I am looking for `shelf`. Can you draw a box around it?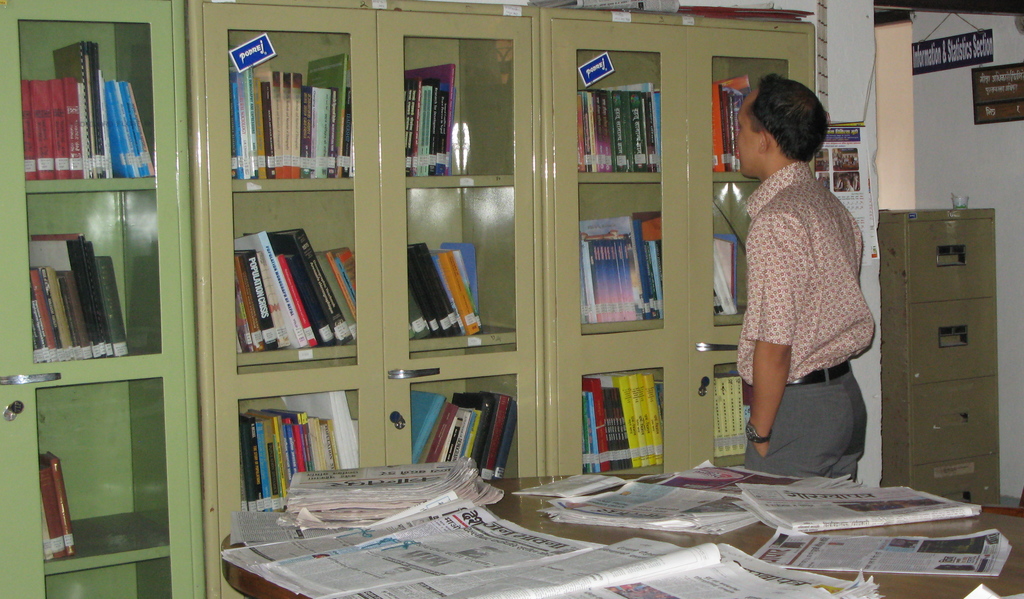
Sure, the bounding box is l=580, t=188, r=674, b=323.
